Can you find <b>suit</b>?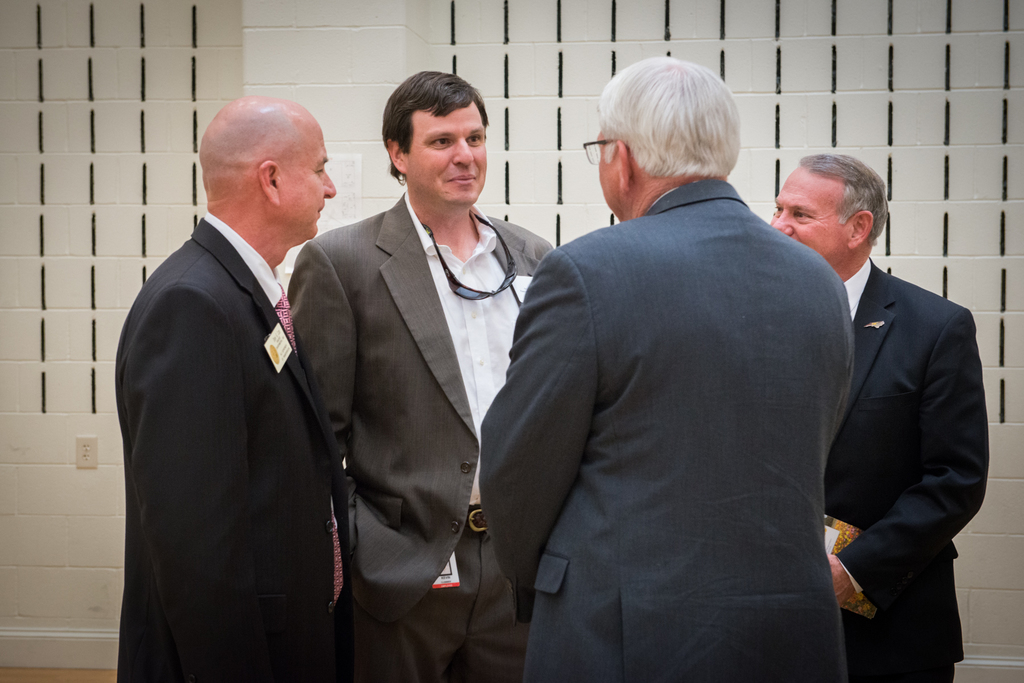
Yes, bounding box: [111, 83, 377, 676].
